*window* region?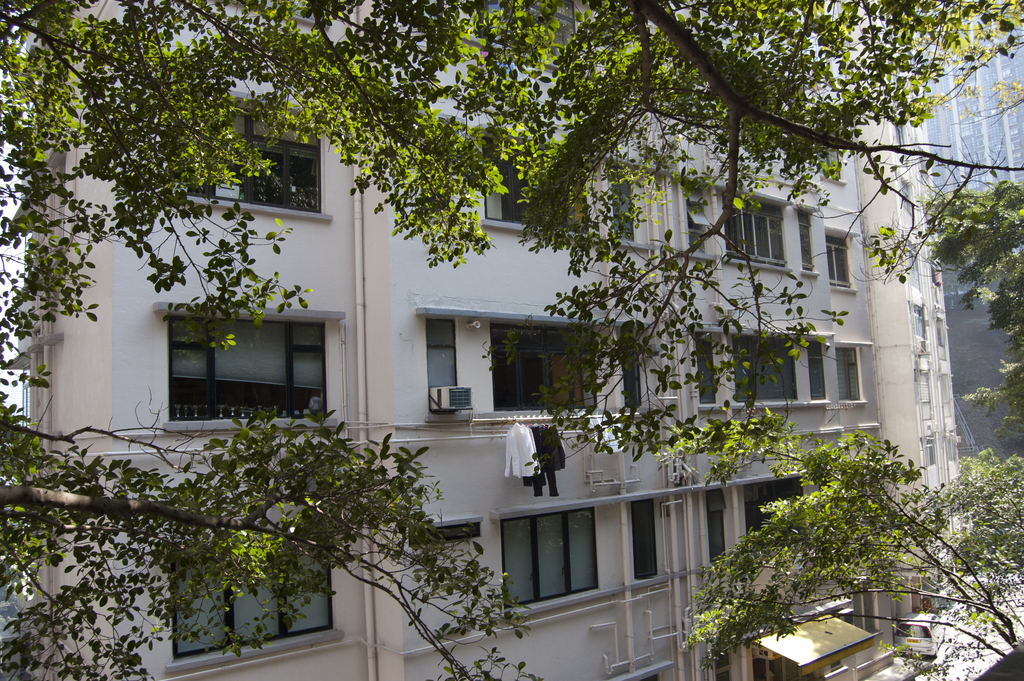
Rect(269, 504, 340, 647)
